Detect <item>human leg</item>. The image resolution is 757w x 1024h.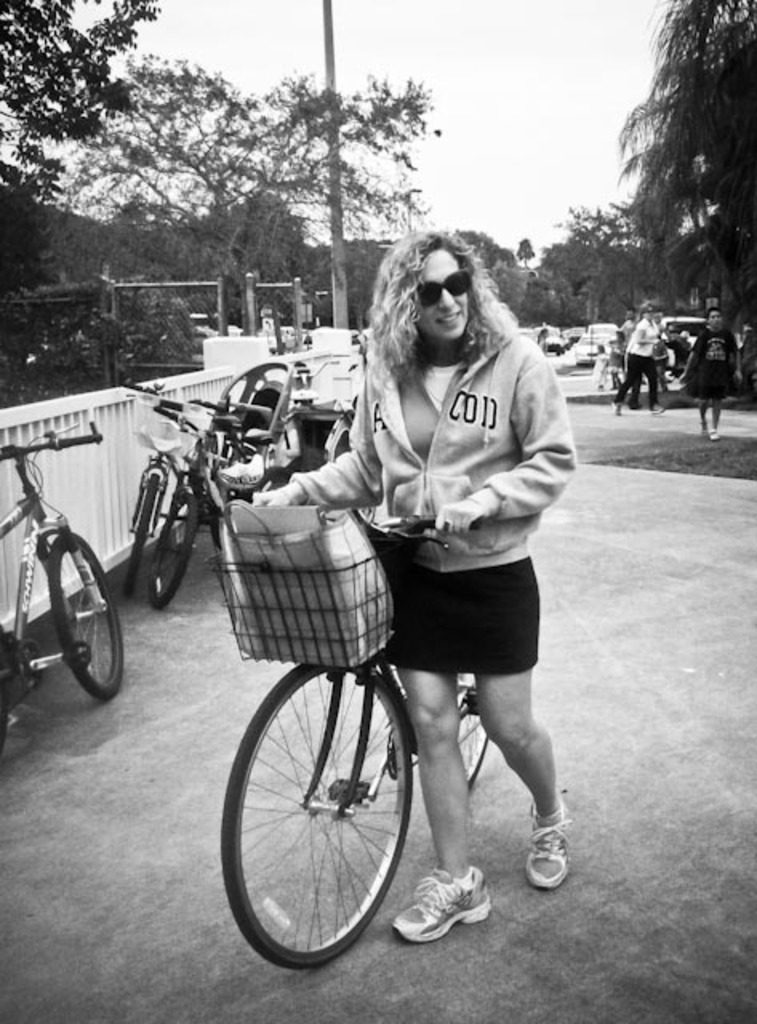
643,355,663,411.
